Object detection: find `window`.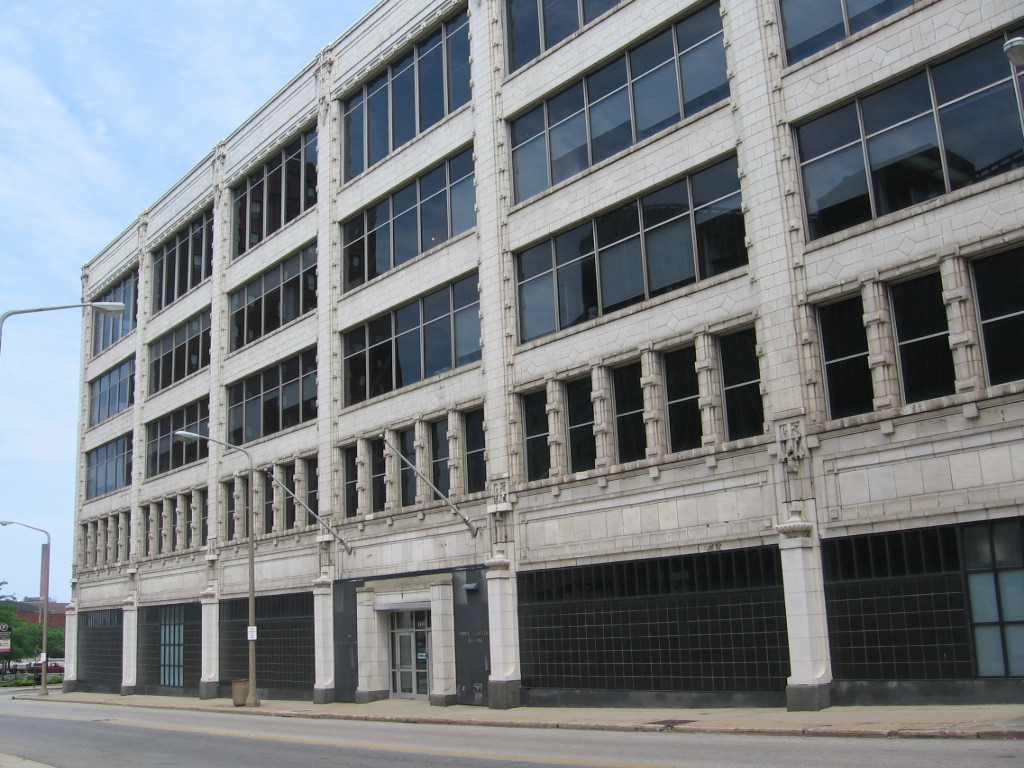
(712, 320, 762, 448).
